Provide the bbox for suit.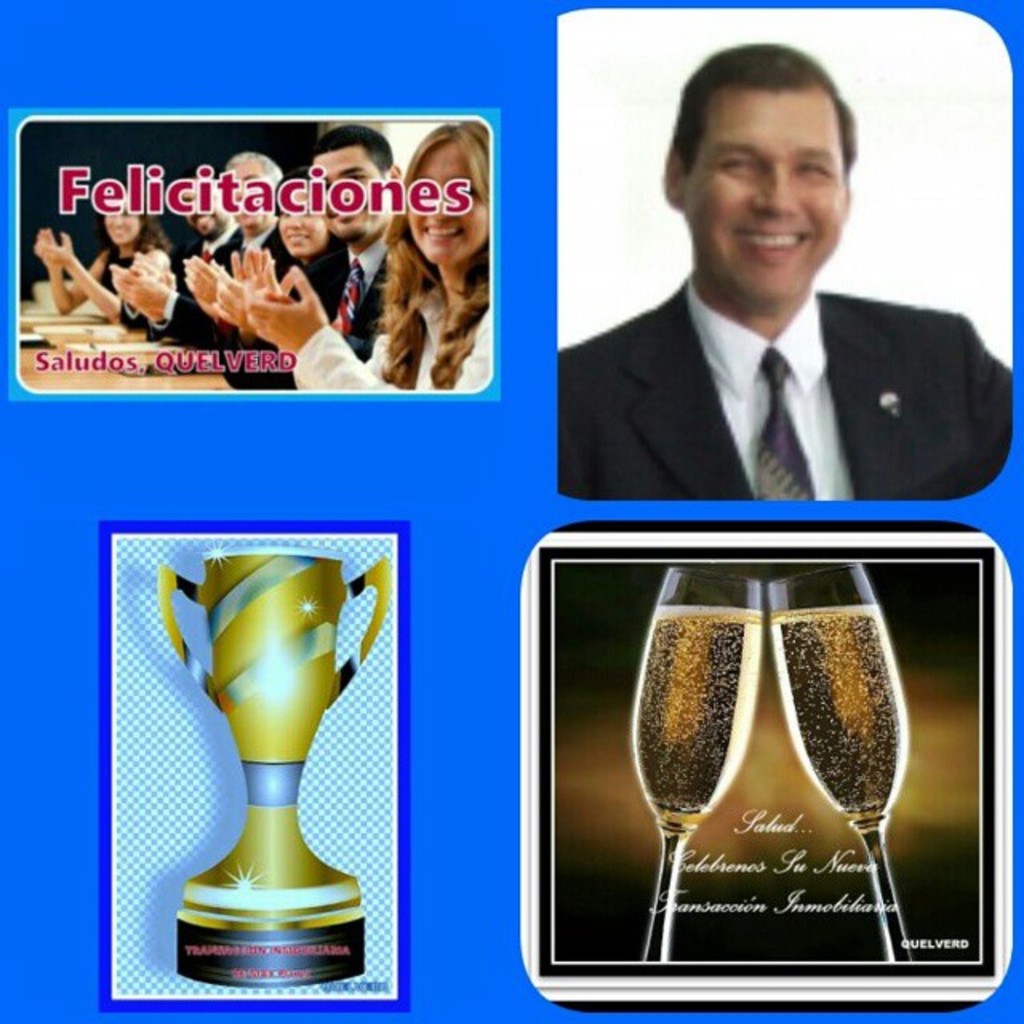
[x1=208, y1=221, x2=398, y2=394].
